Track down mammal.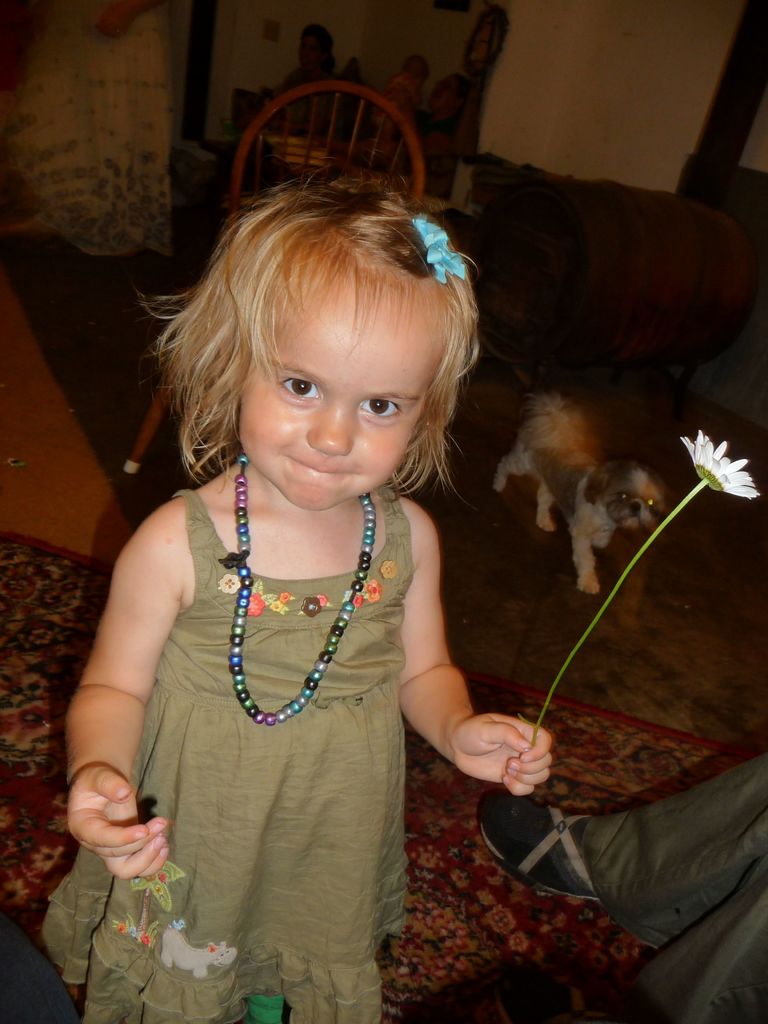
Tracked to <bbox>498, 389, 668, 599</bbox>.
